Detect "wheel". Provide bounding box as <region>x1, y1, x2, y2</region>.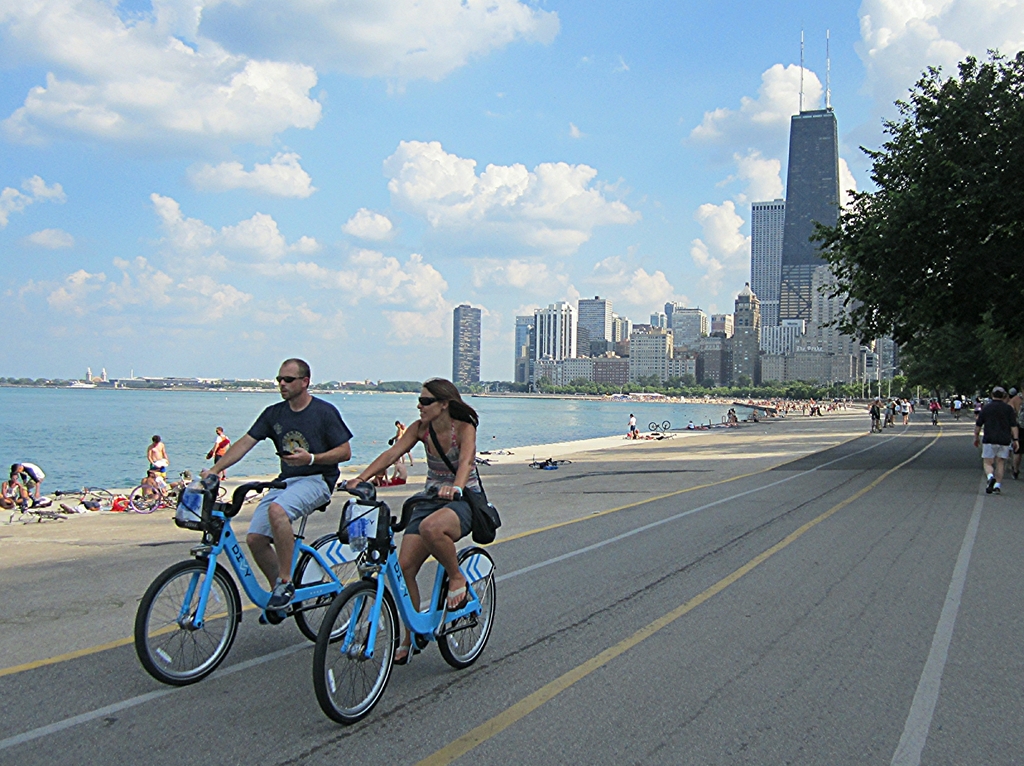
<region>473, 456, 490, 465</region>.
